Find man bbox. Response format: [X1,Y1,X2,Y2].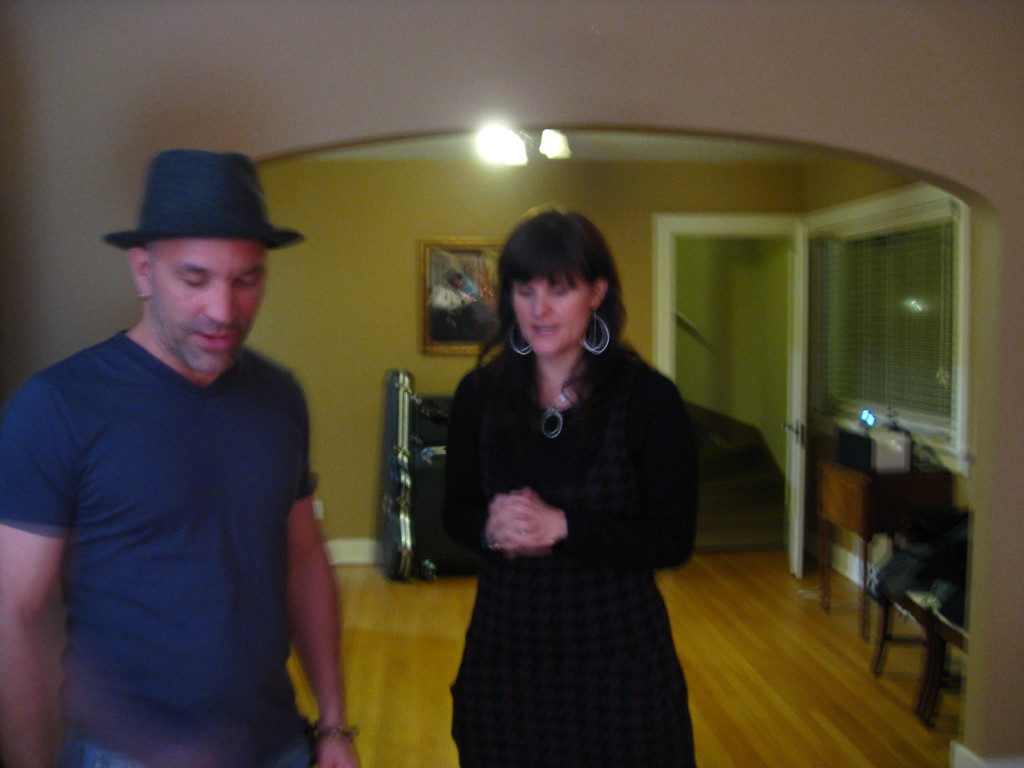
[12,129,342,748].
